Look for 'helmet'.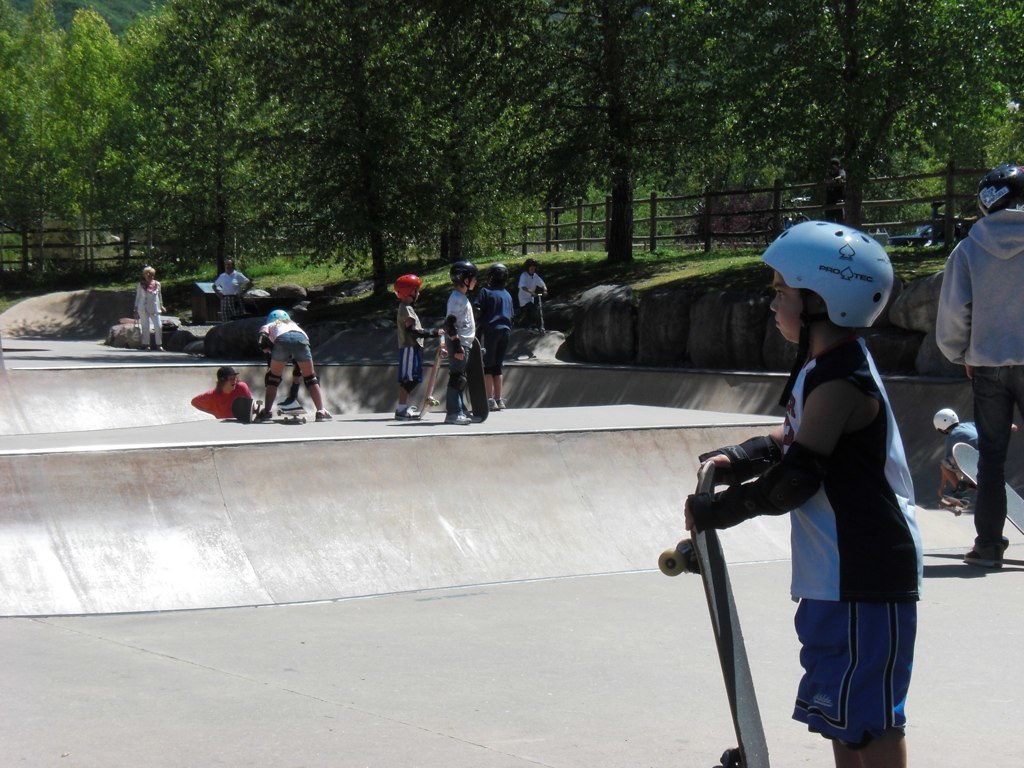
Found: {"left": 491, "top": 263, "right": 511, "bottom": 291}.
